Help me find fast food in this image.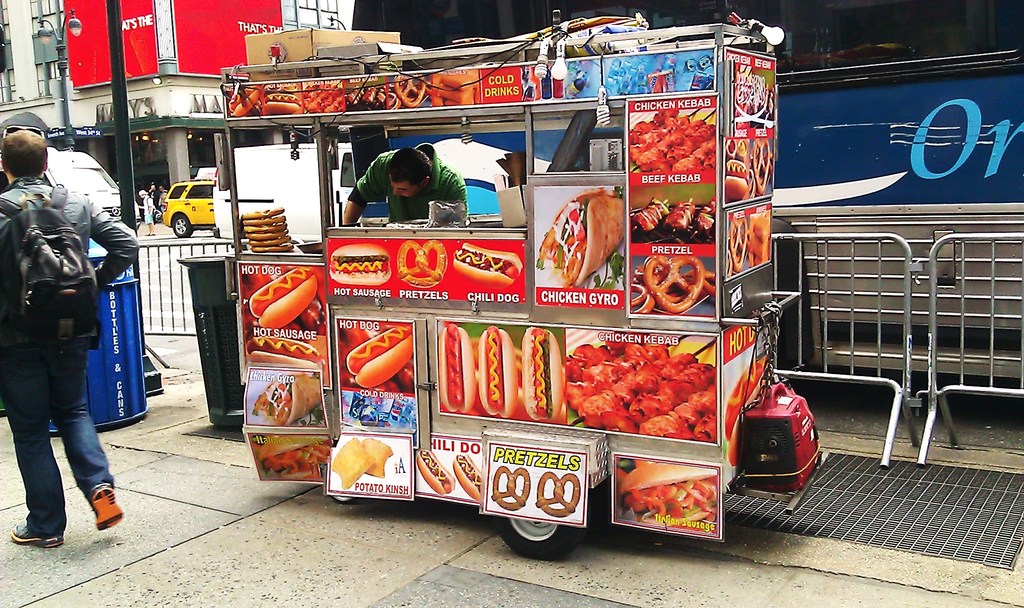
Found it: bbox=[358, 436, 393, 479].
